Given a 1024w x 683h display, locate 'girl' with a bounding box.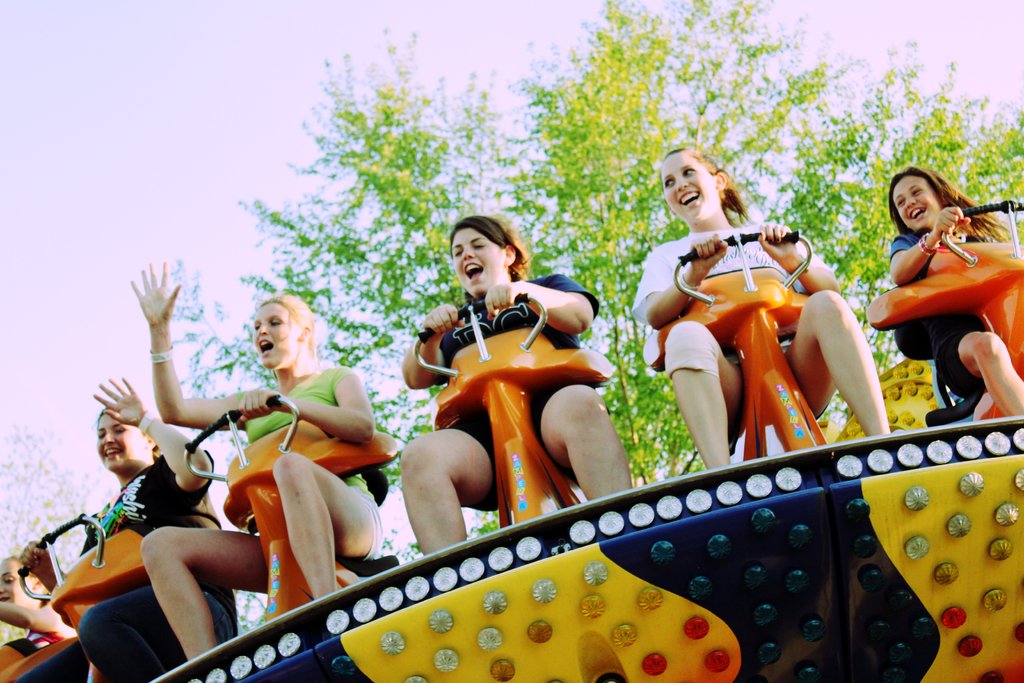
Located: [888, 168, 1023, 415].
